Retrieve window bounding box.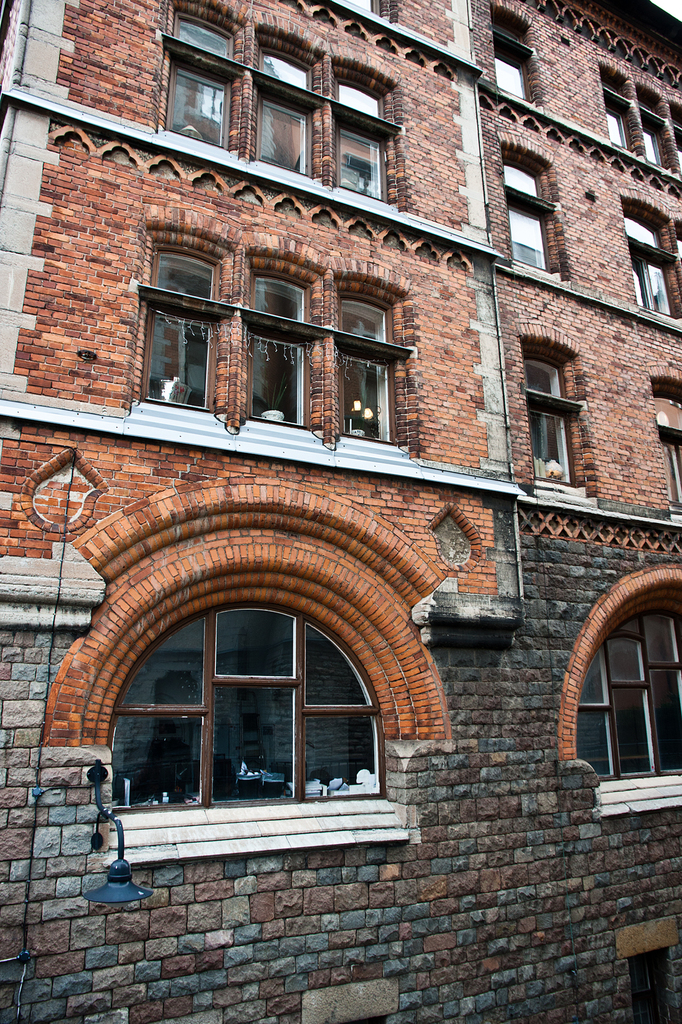
Bounding box: detection(528, 356, 575, 489).
